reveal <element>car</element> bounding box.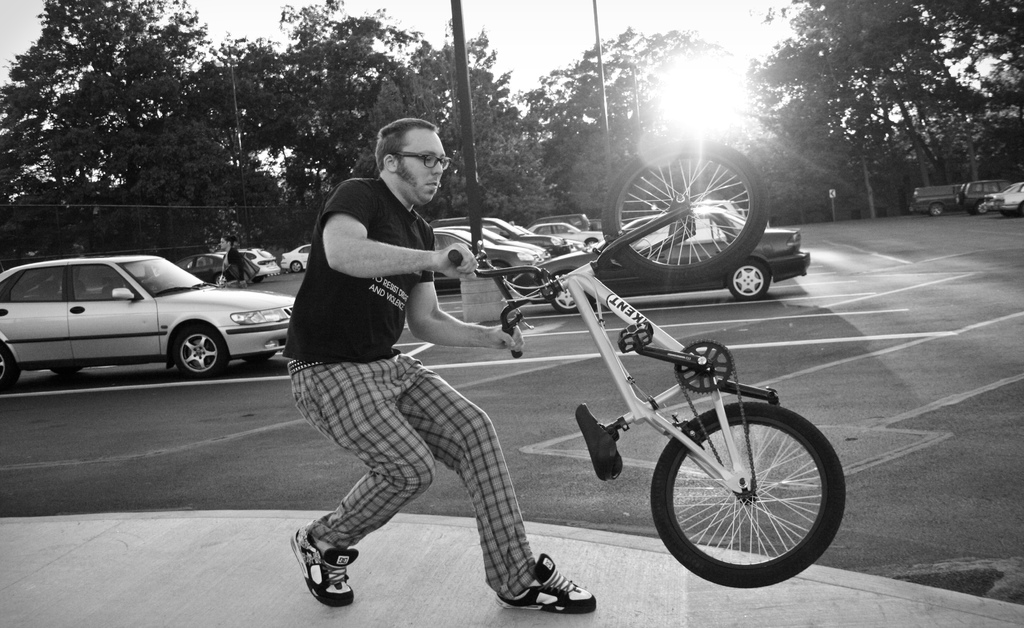
Revealed: 911:183:966:217.
